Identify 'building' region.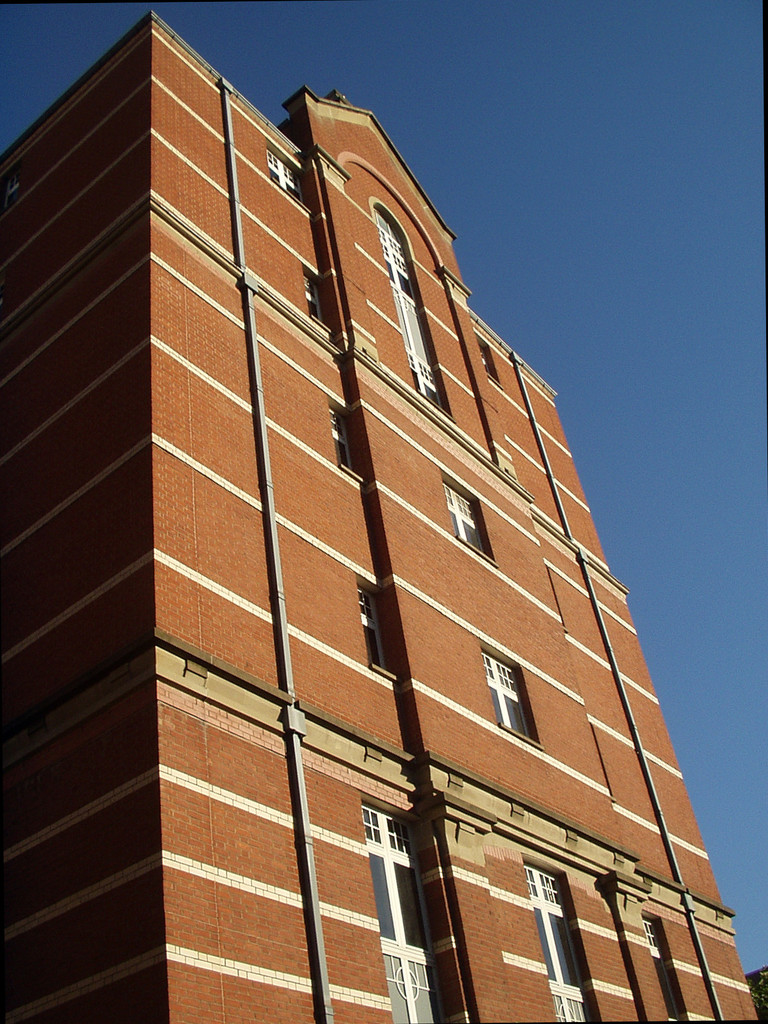
Region: select_region(0, 6, 767, 1023).
